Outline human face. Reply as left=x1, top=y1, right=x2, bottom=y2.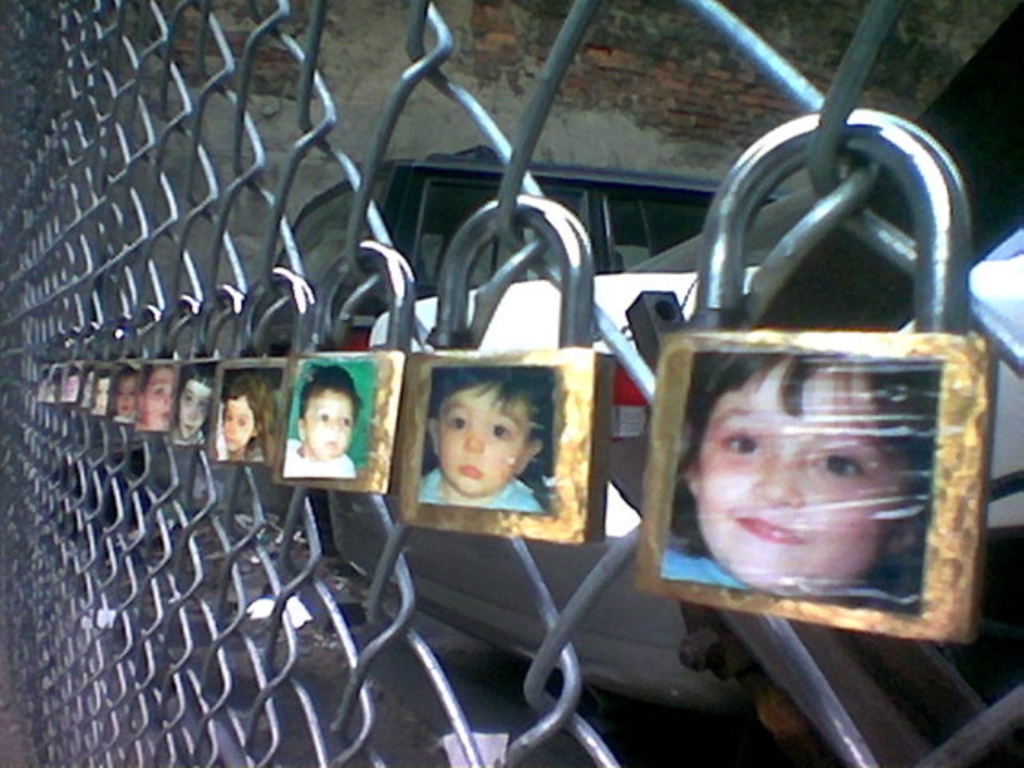
left=183, top=379, right=212, bottom=435.
